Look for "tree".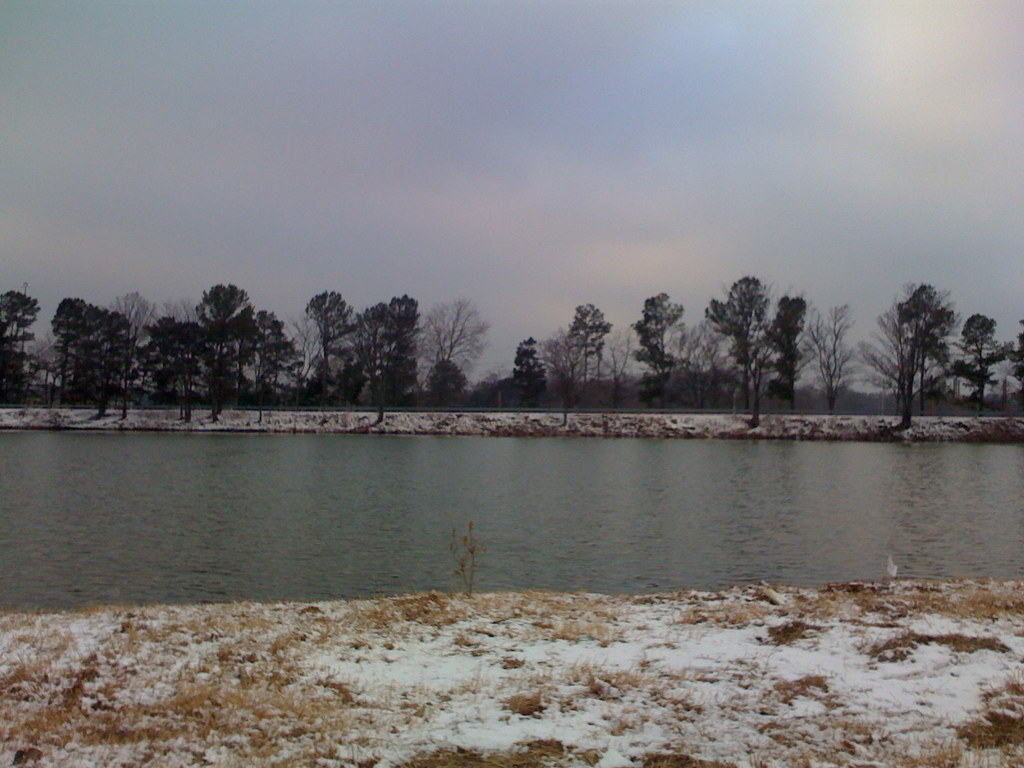
Found: 244,310,319,404.
